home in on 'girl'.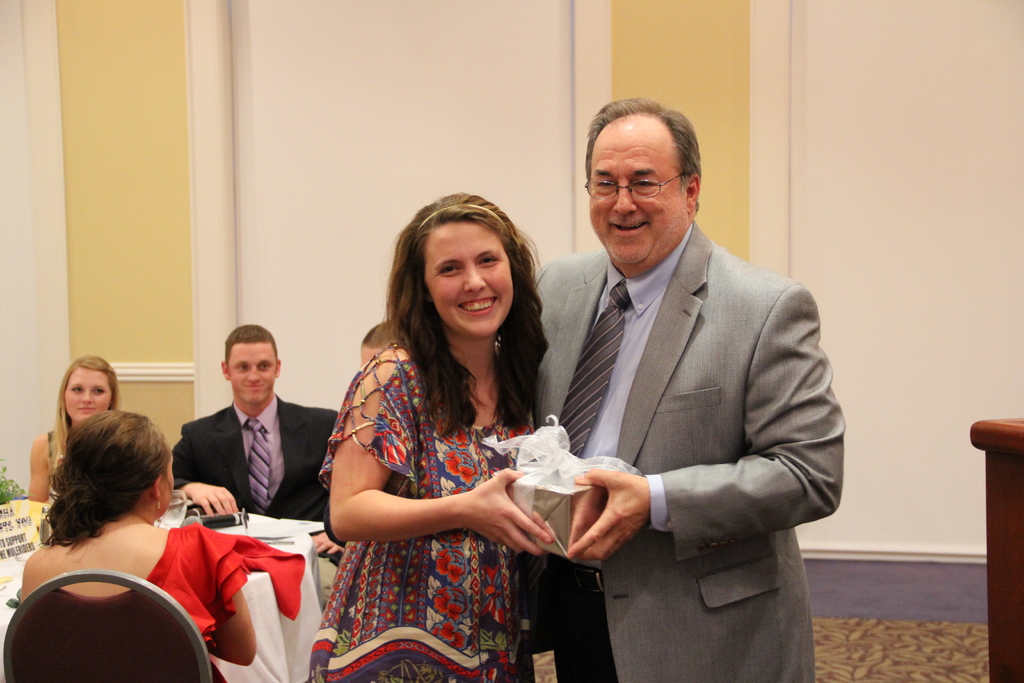
Homed in at l=299, t=183, r=555, b=682.
